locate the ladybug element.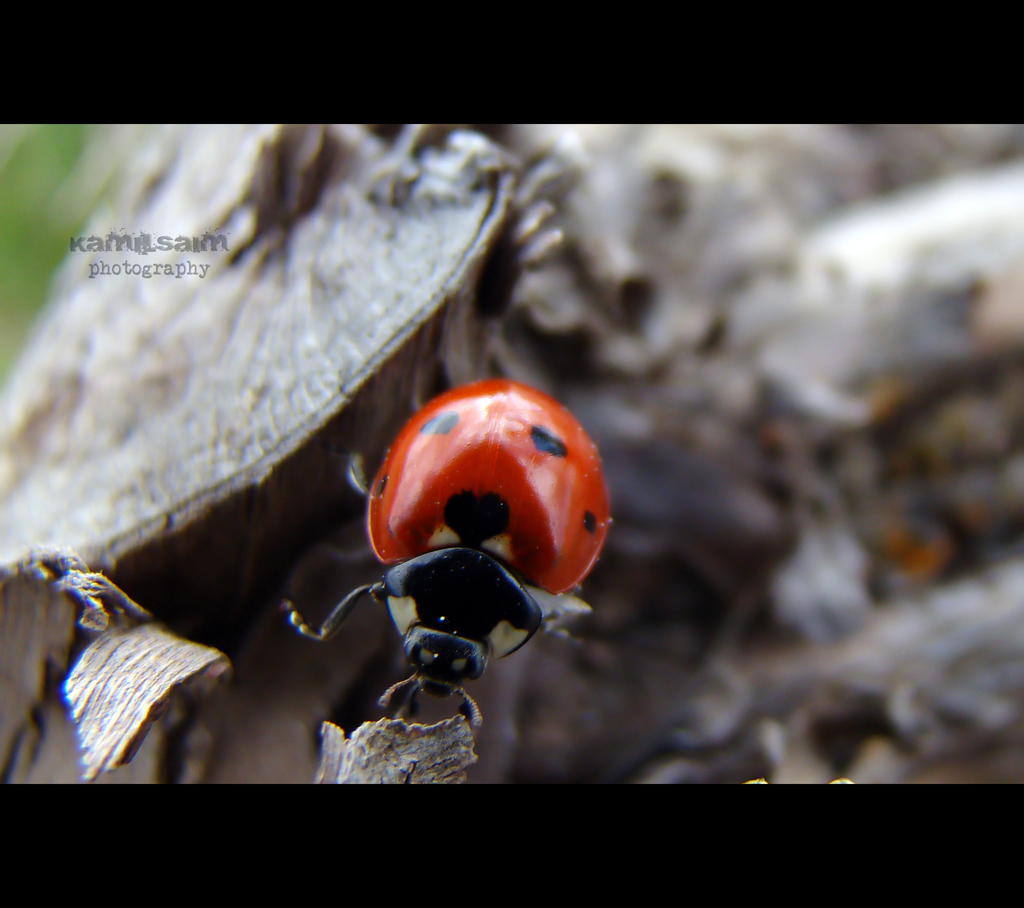
Element bbox: [x1=272, y1=378, x2=609, y2=727].
